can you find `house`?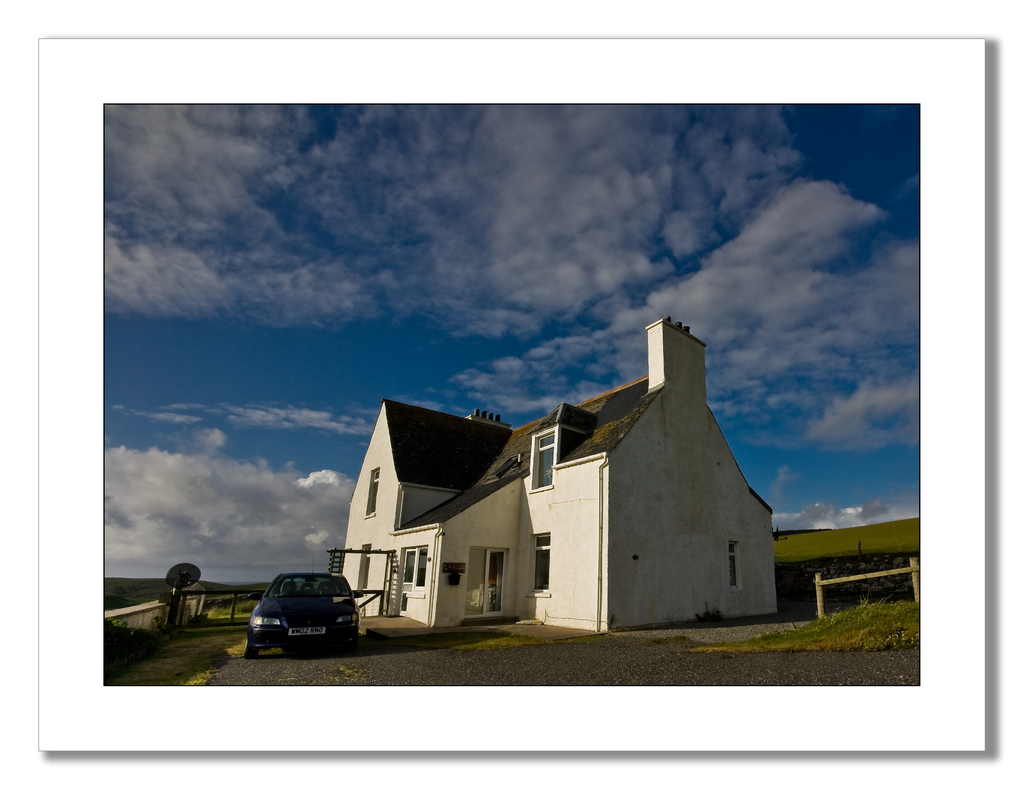
Yes, bounding box: rect(330, 313, 792, 634).
